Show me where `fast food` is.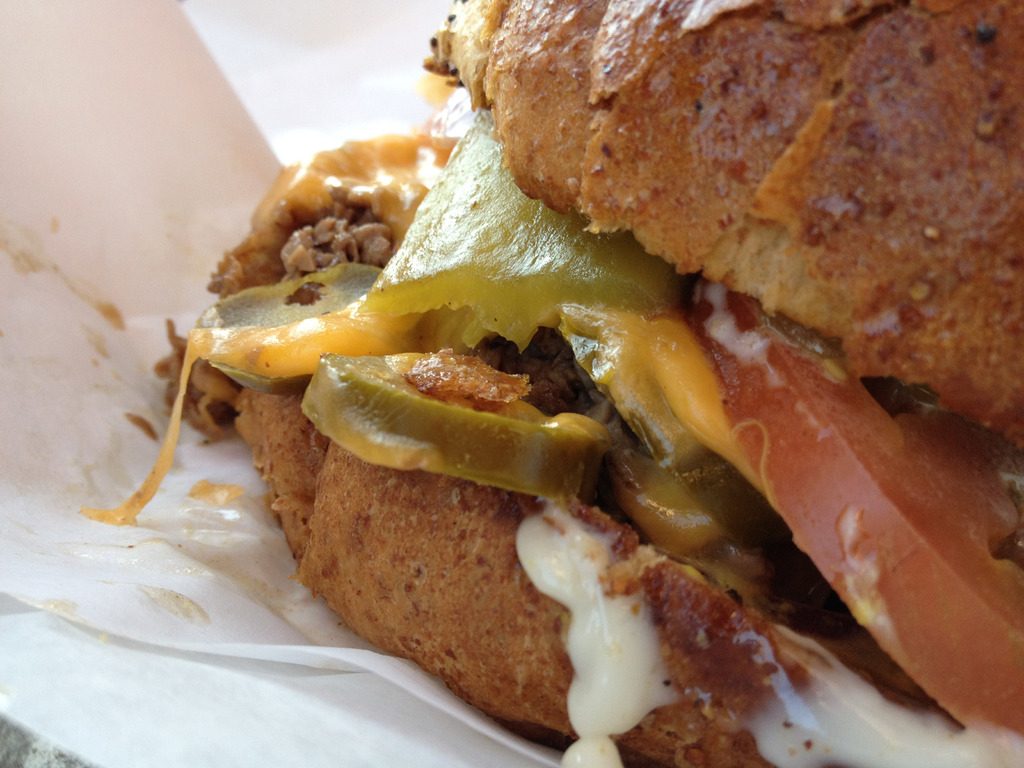
`fast food` is at pyautogui.locateOnScreen(132, 24, 1023, 730).
